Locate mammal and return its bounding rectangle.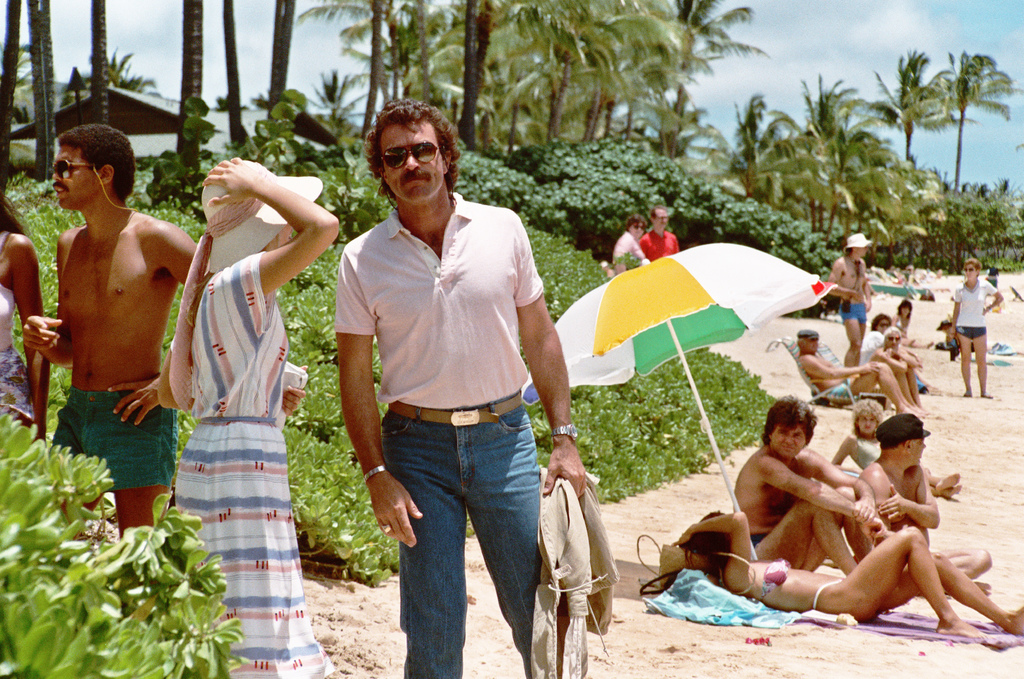
<box>607,216,652,276</box>.
